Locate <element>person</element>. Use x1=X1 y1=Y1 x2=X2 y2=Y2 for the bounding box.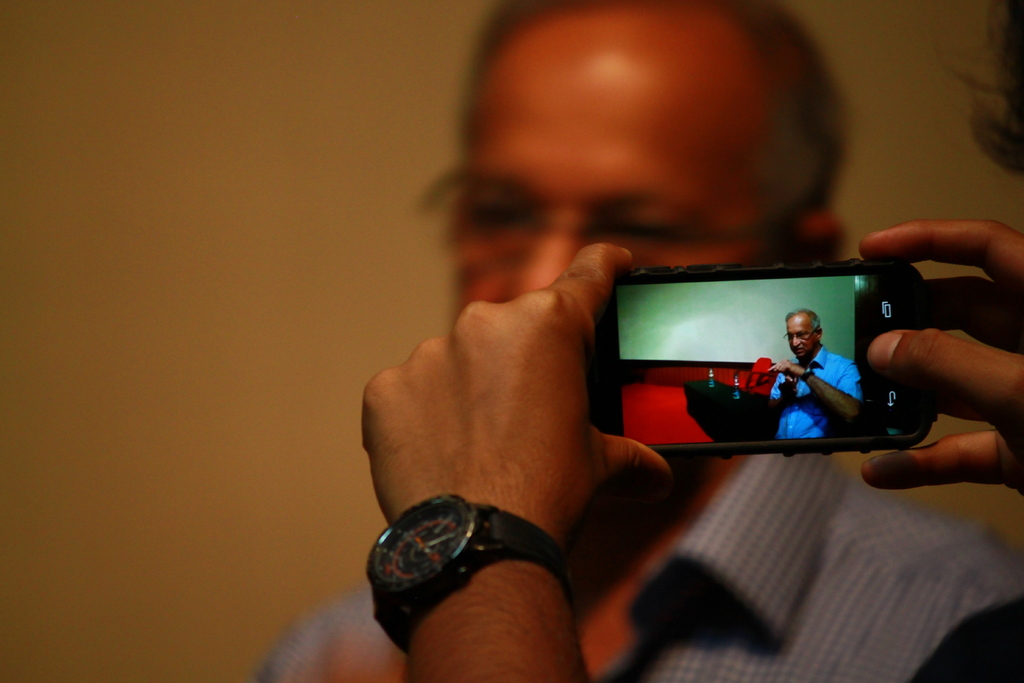
x1=750 y1=311 x2=870 y2=443.
